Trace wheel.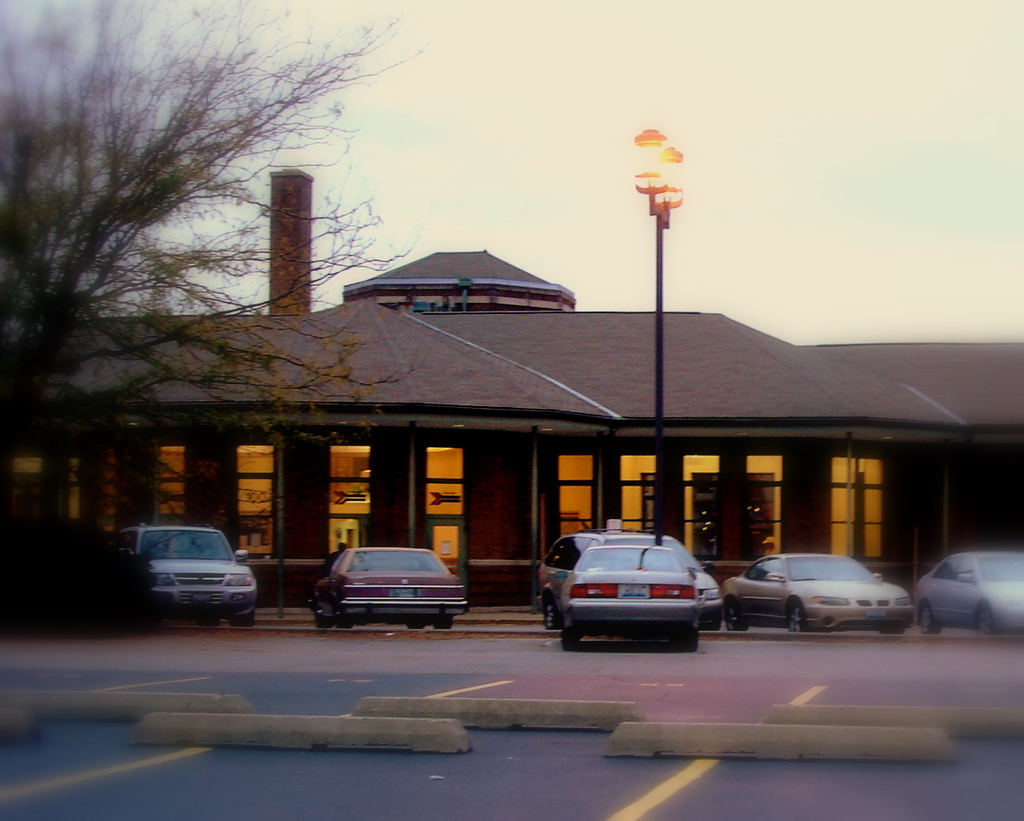
Traced to bbox=[230, 608, 255, 627].
